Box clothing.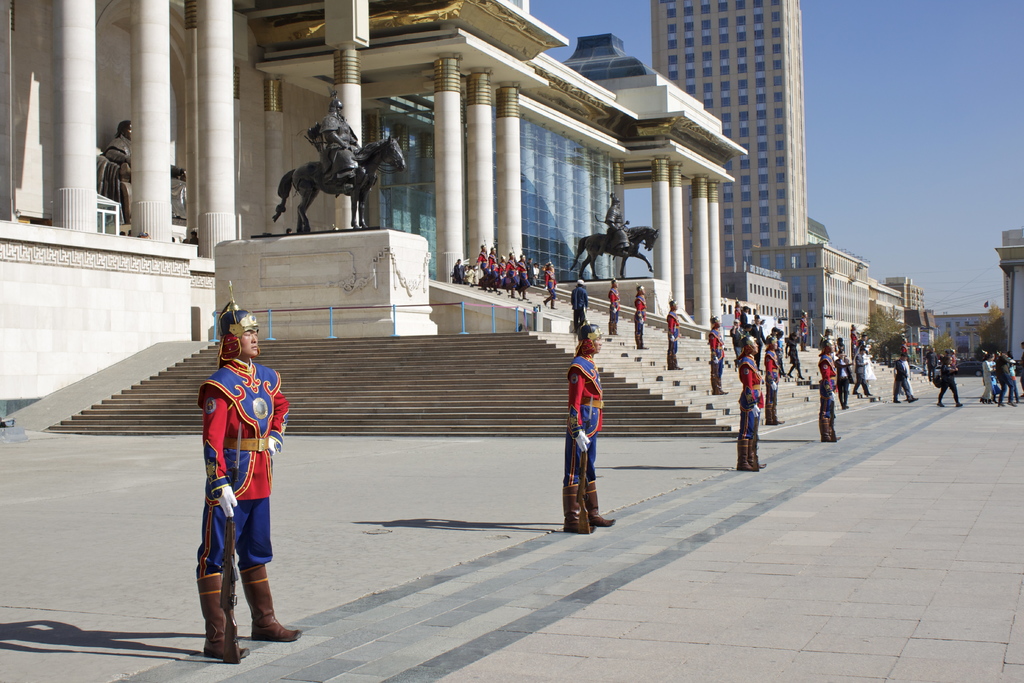
763:345:780:427.
